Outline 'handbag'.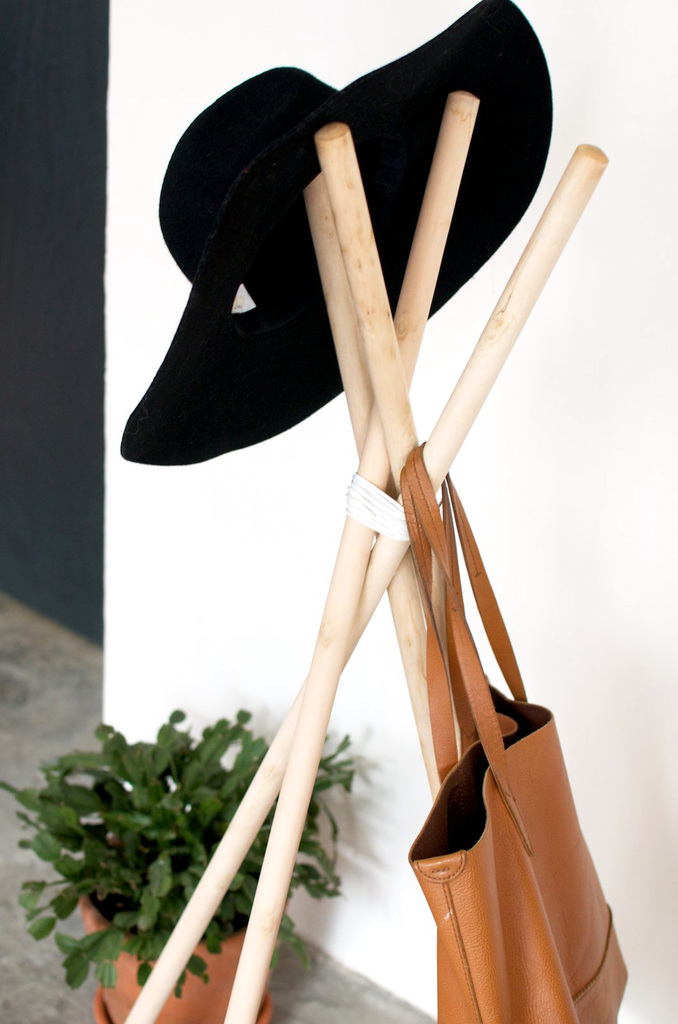
Outline: [x1=404, y1=444, x2=635, y2=1023].
